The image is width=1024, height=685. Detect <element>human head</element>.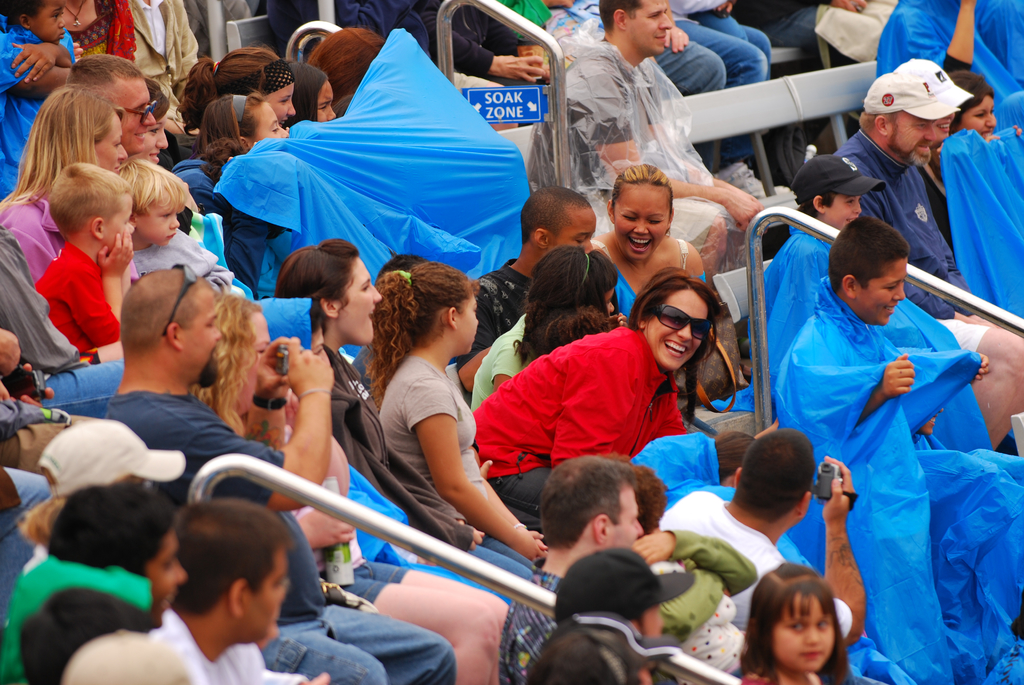
Detection: region(275, 242, 381, 347).
